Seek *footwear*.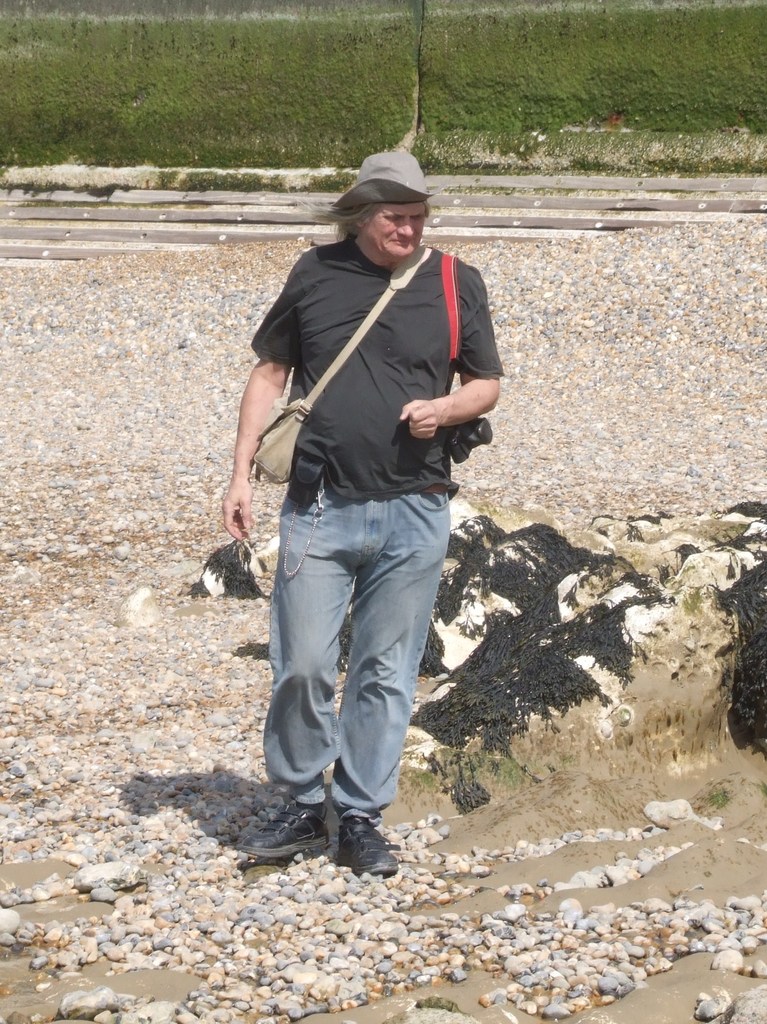
detection(236, 810, 331, 863).
